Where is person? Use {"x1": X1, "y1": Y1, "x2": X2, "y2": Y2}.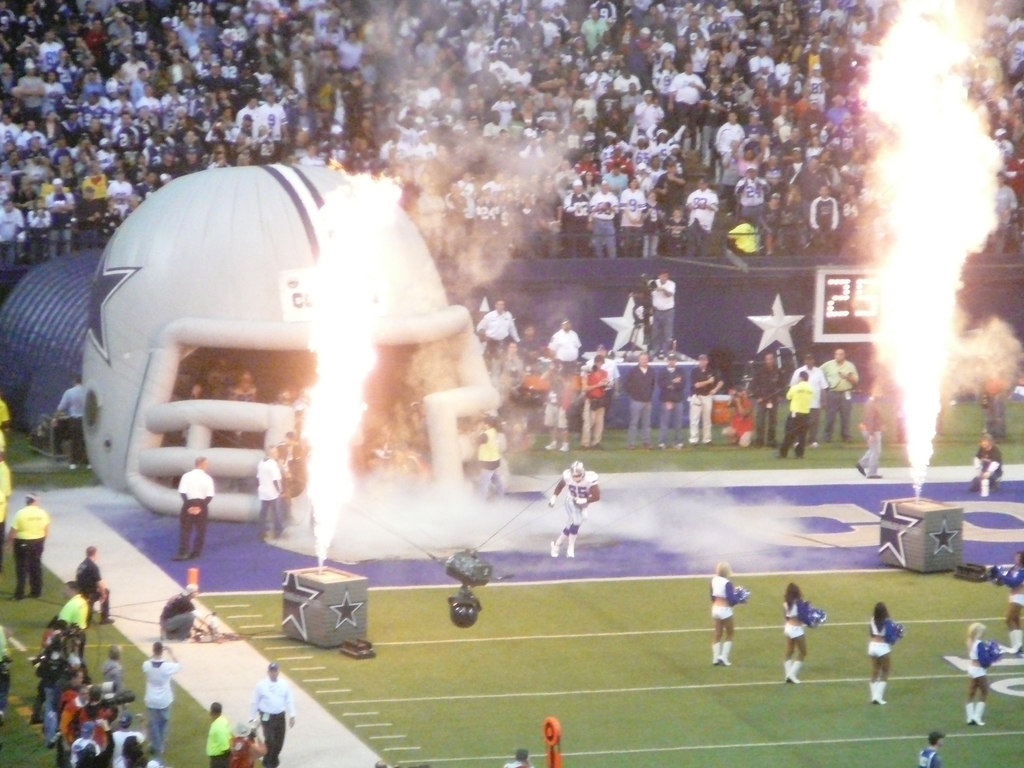
{"x1": 143, "y1": 641, "x2": 183, "y2": 766}.
